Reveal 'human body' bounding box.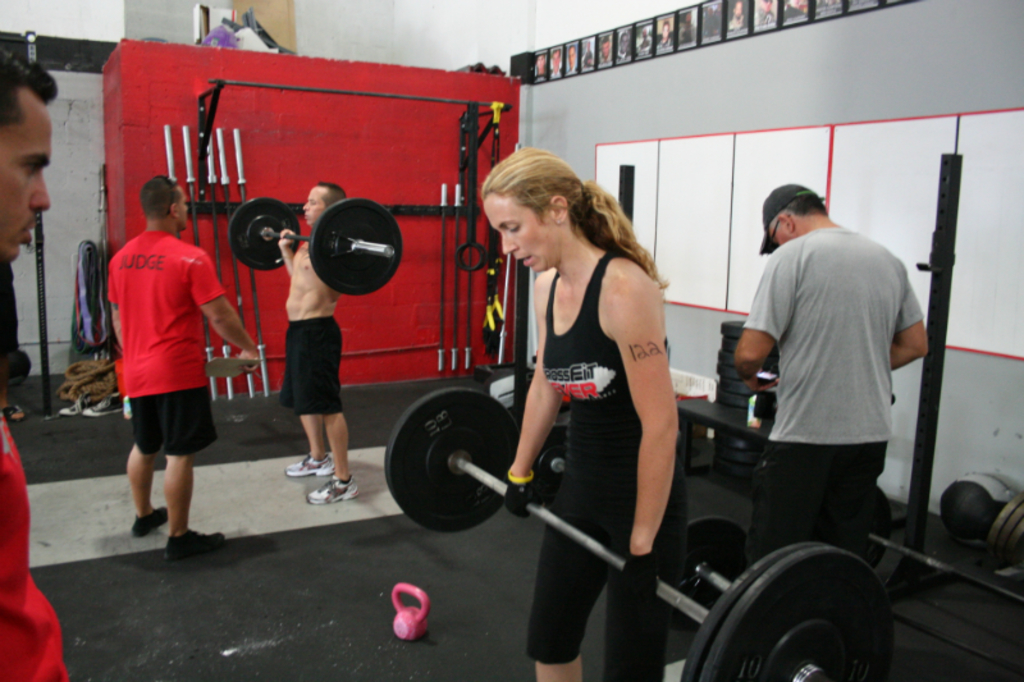
Revealed: (503, 241, 695, 681).
